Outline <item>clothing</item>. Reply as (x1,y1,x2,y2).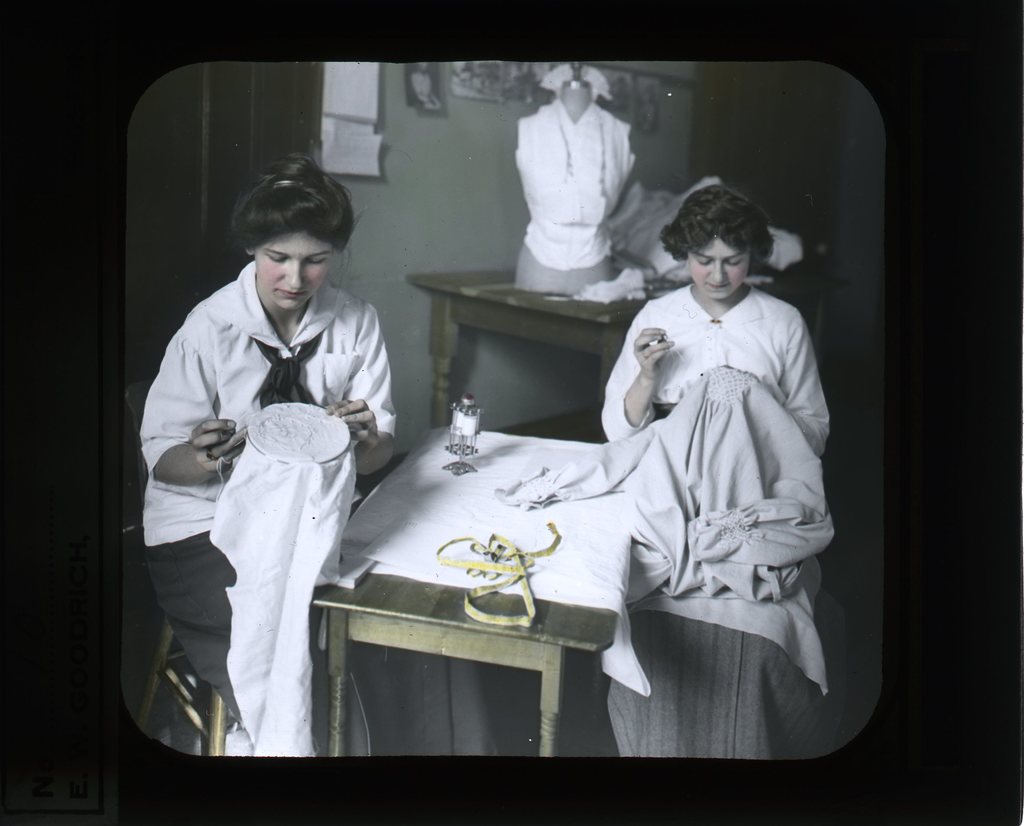
(139,214,398,742).
